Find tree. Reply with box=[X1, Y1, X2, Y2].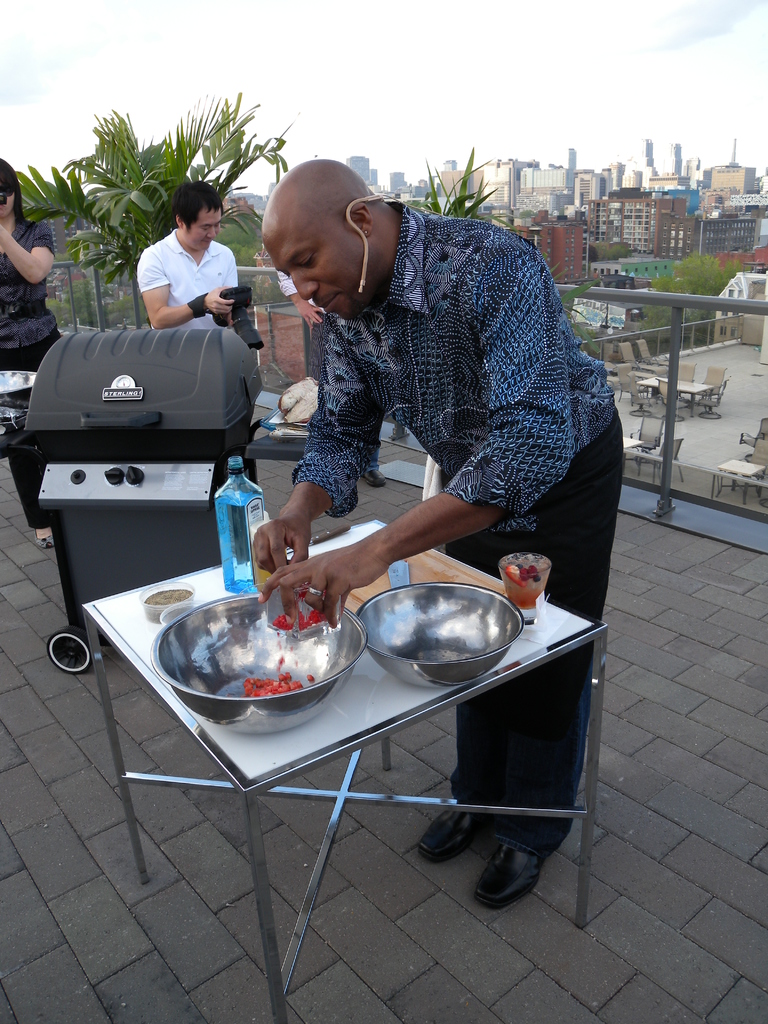
box=[636, 250, 744, 334].
